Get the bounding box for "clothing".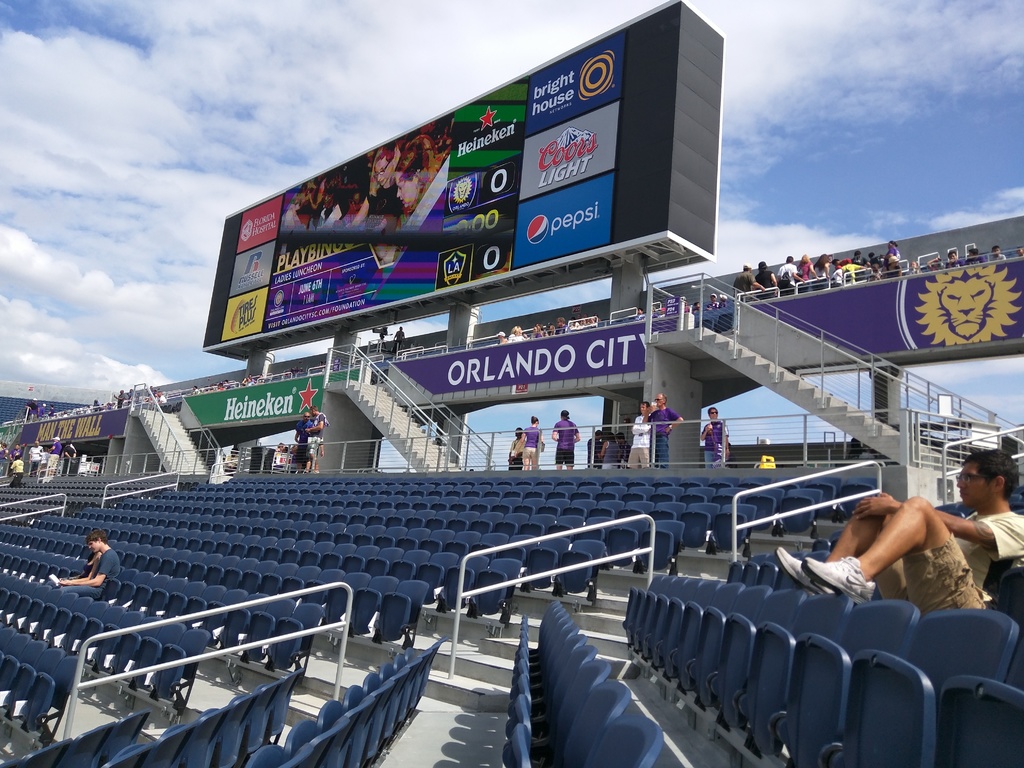
l=734, t=271, r=755, b=297.
